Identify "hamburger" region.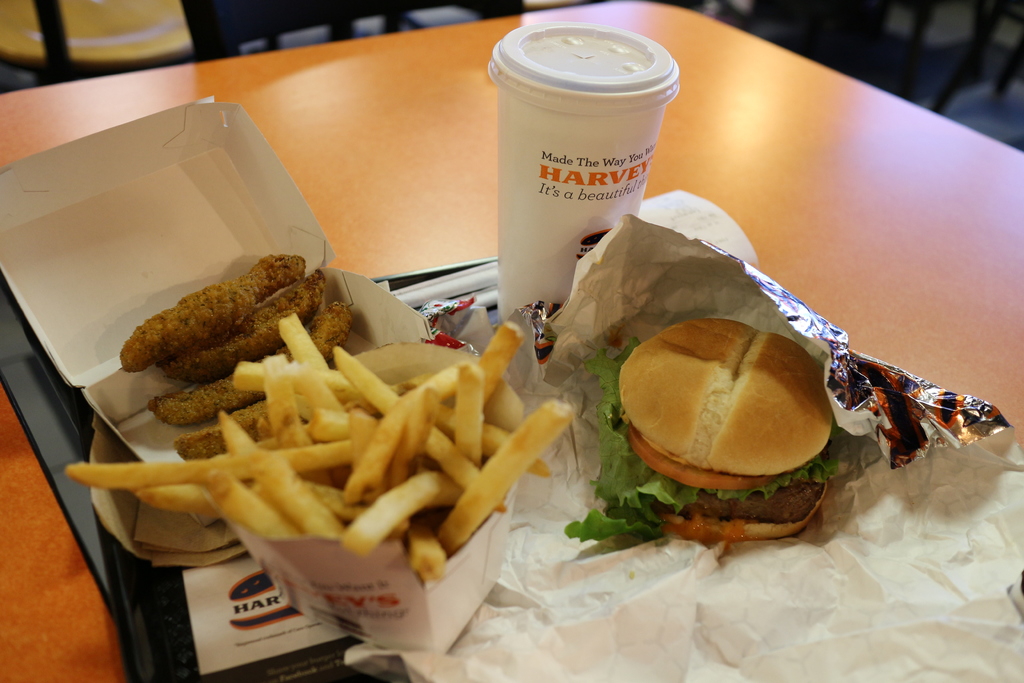
Region: 563:320:841:556.
